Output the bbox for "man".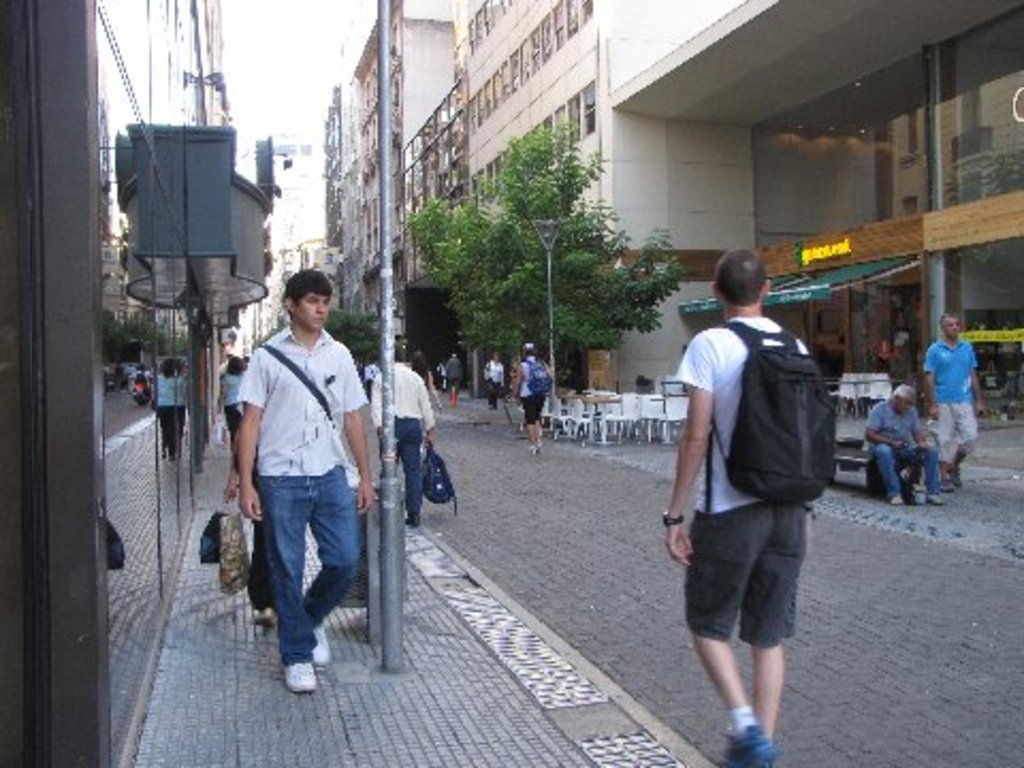
<box>864,380,947,508</box>.
